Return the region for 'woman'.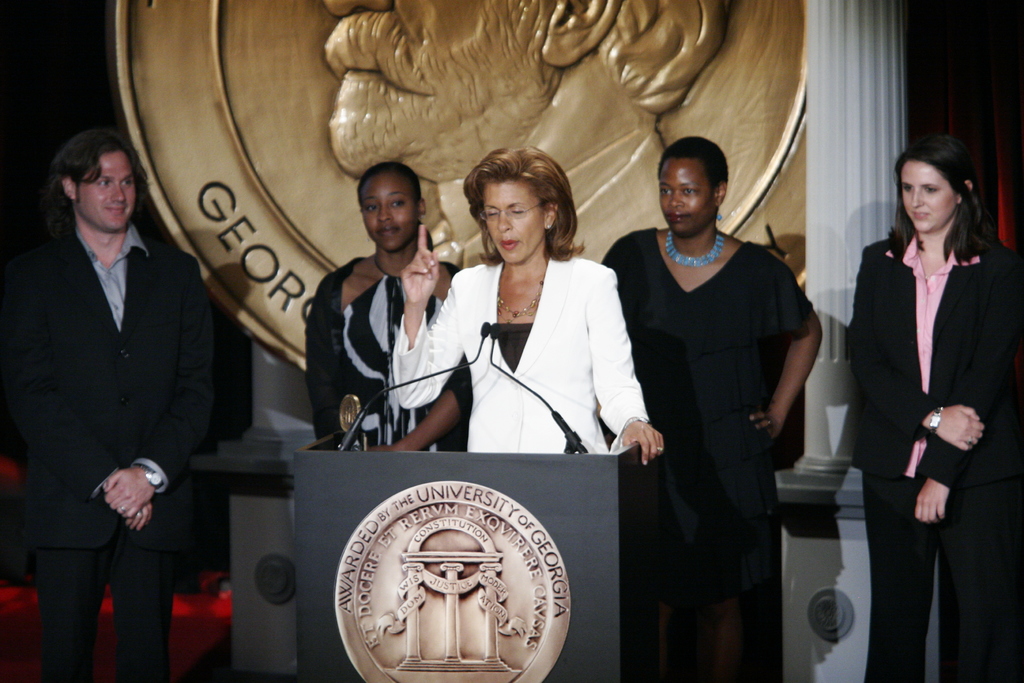
(x1=304, y1=158, x2=471, y2=456).
